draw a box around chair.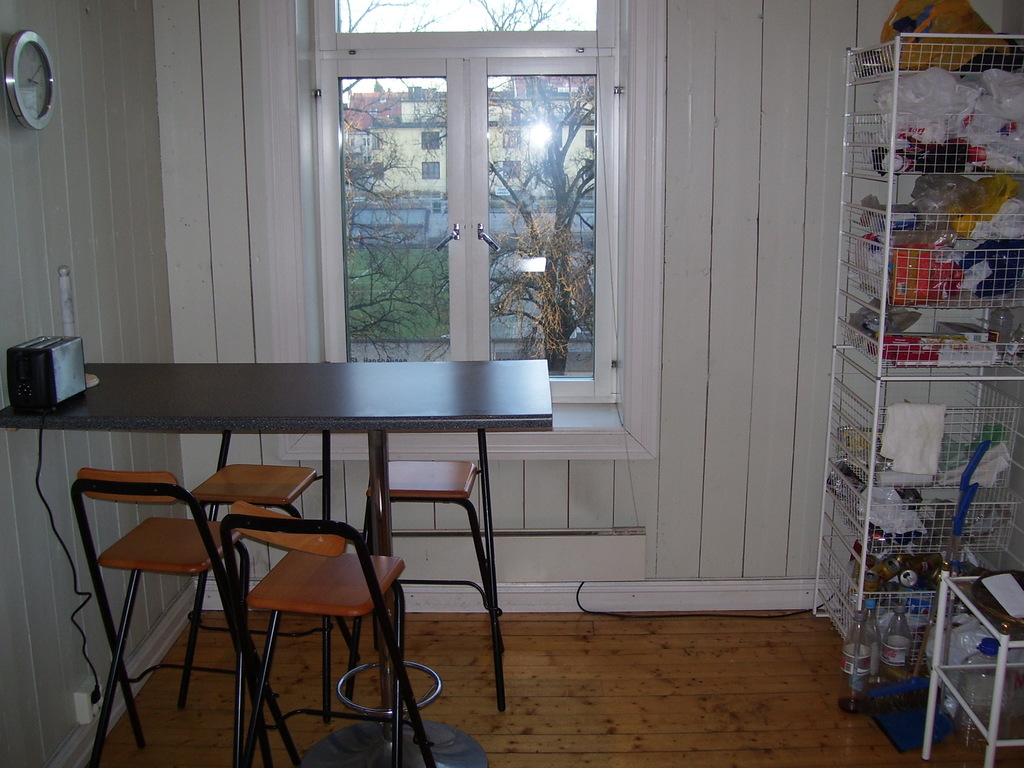
<bbox>74, 470, 304, 767</bbox>.
